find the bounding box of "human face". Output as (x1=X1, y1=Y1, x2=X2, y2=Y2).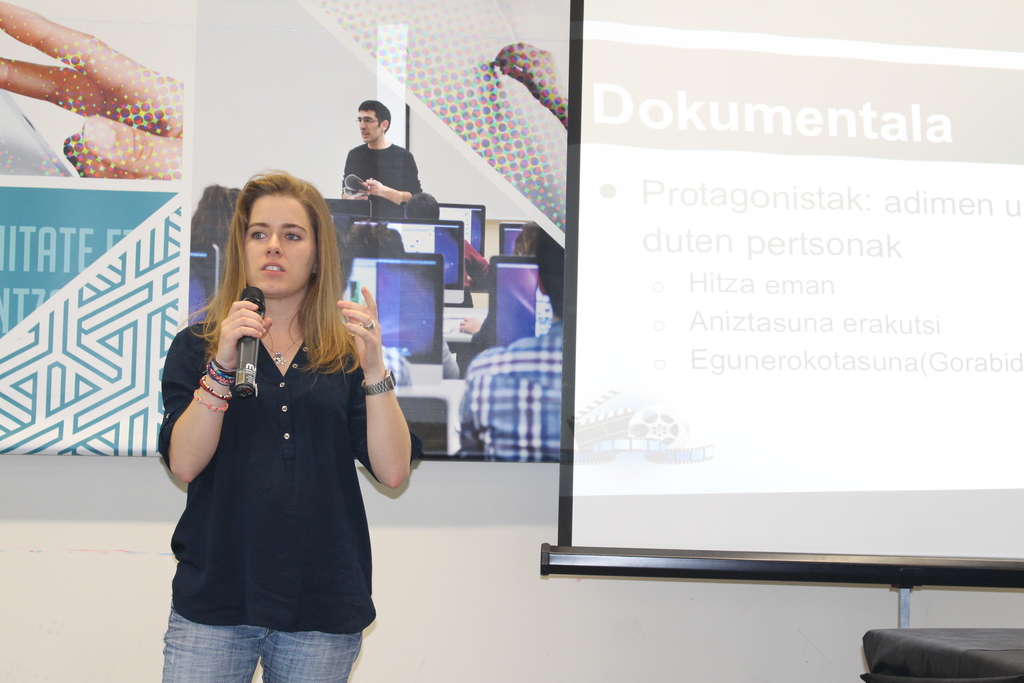
(x1=355, y1=112, x2=383, y2=142).
